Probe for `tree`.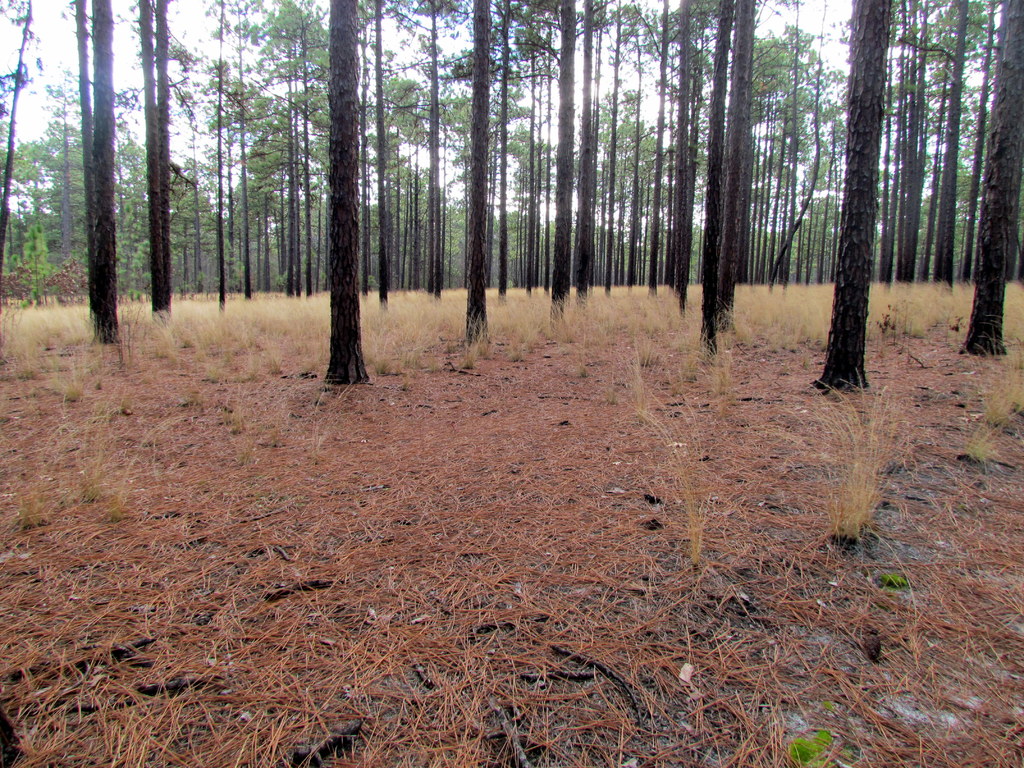
Probe result: bbox=(752, 2, 996, 388).
